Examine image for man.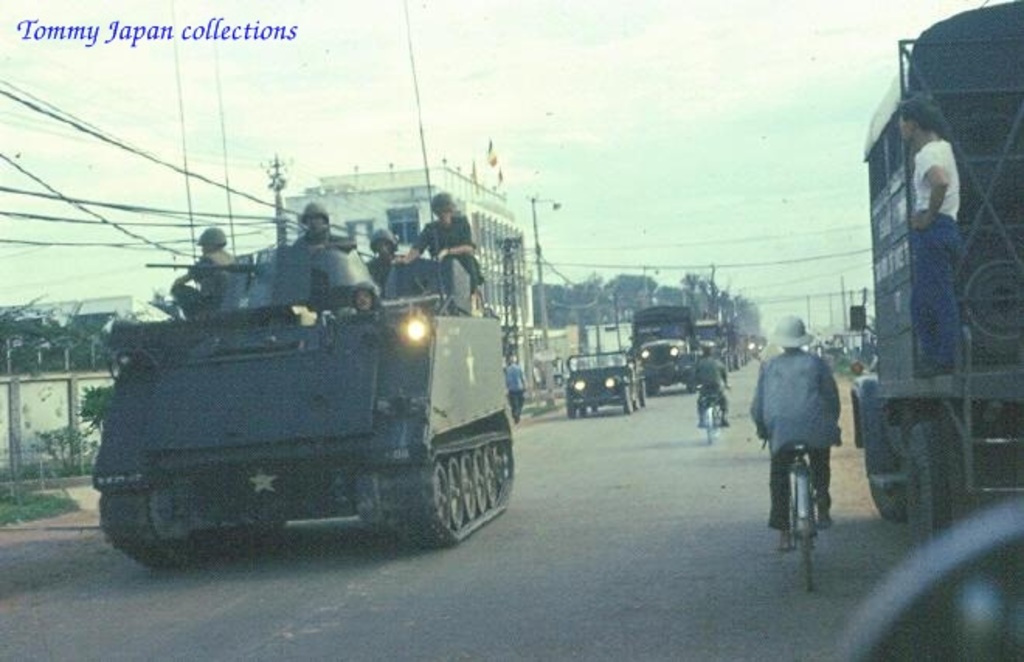
Examination result: bbox=[171, 228, 233, 318].
